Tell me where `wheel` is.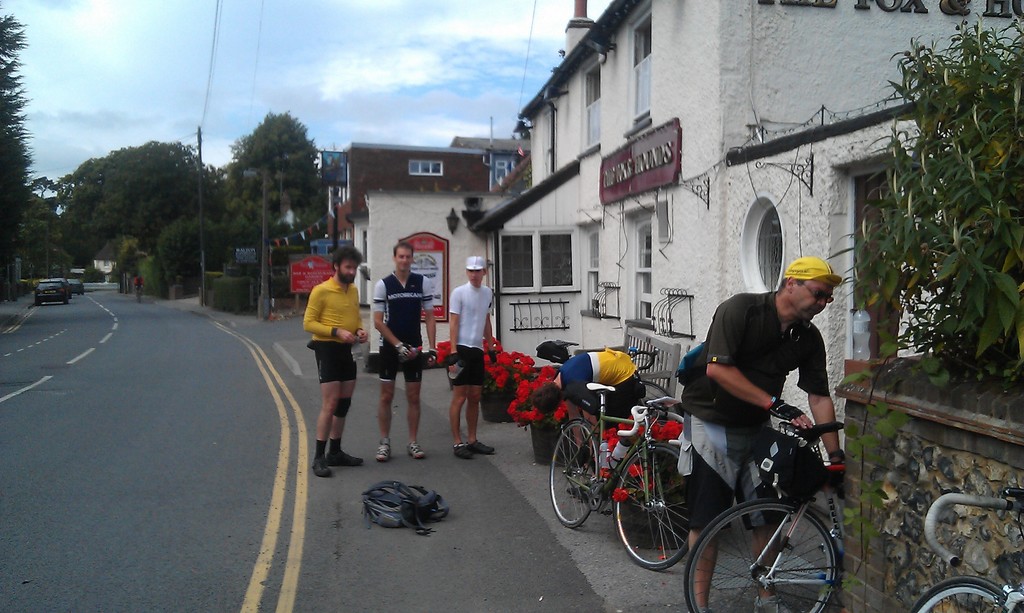
`wheel` is at 682:500:842:612.
